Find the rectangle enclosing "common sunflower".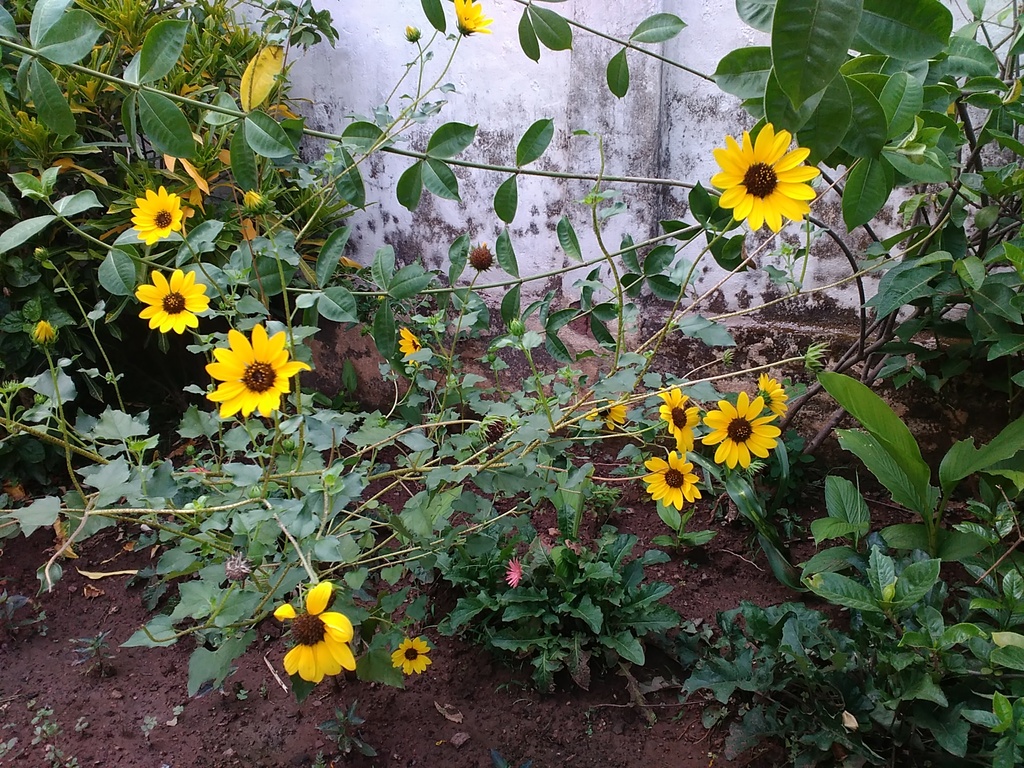
bbox=[712, 124, 818, 229].
